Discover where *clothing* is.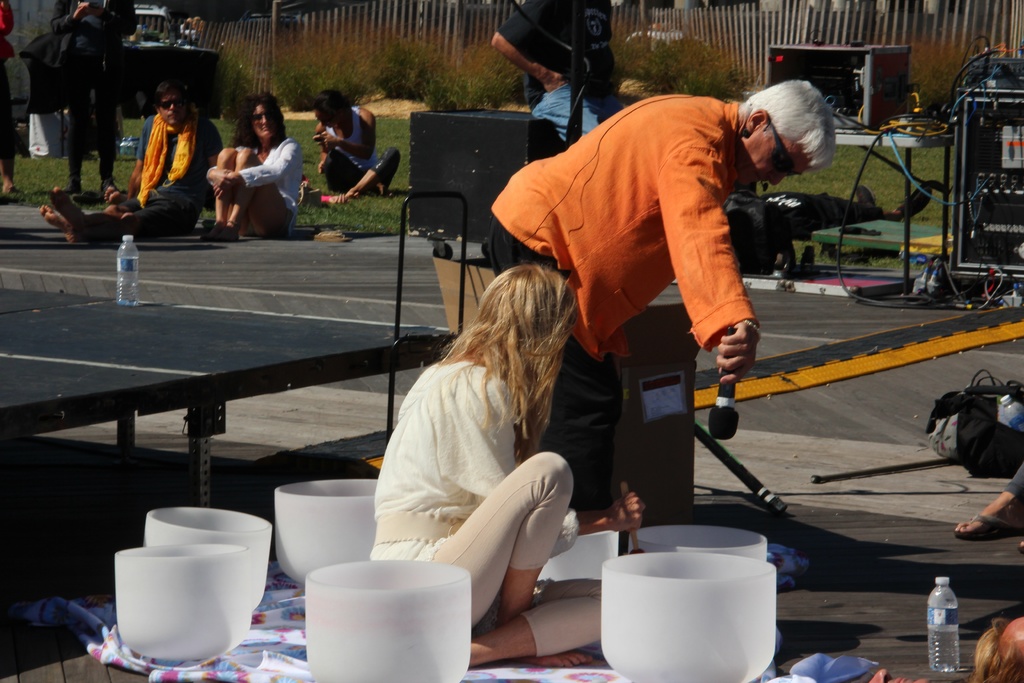
Discovered at [732,188,886,268].
